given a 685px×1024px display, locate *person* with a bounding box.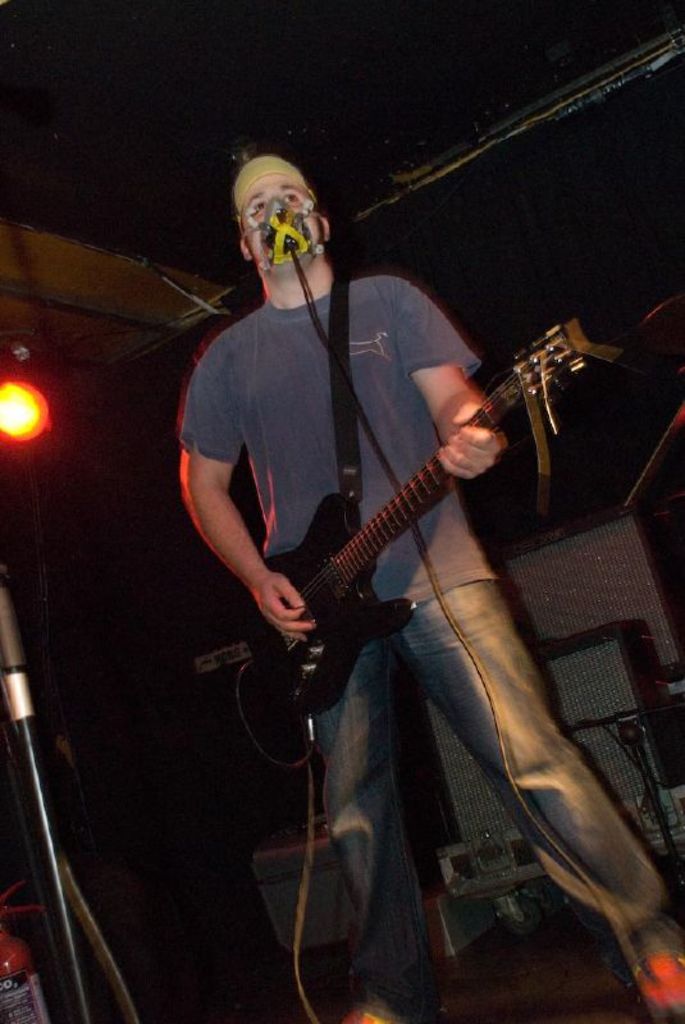
Located: (left=189, top=84, right=600, bottom=948).
